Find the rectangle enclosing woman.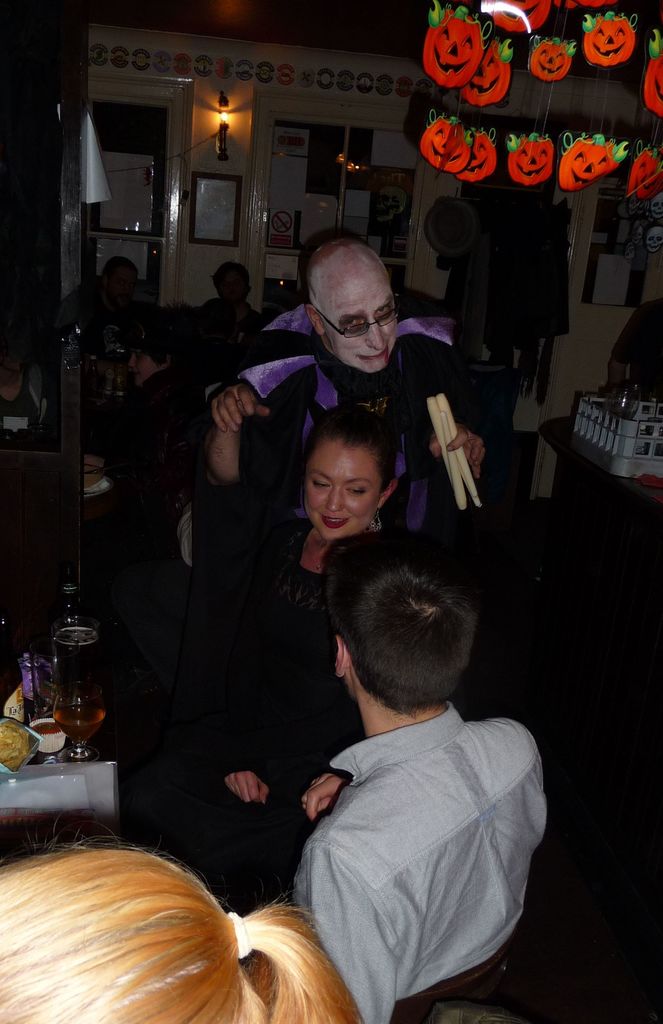
[201,386,413,799].
